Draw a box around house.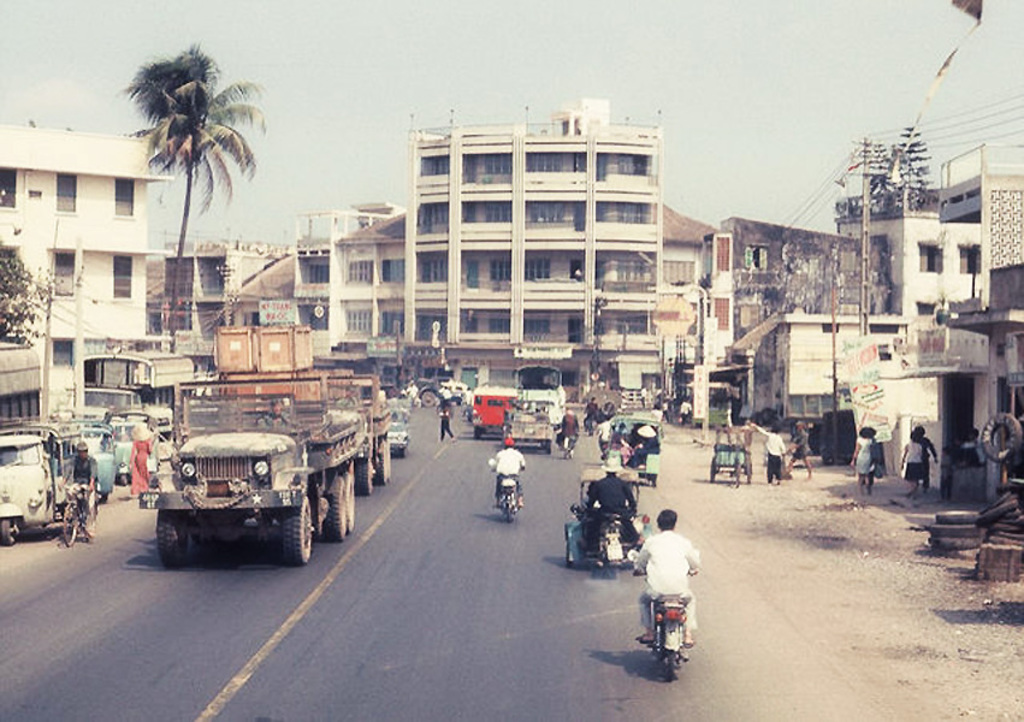
left=419, top=112, right=682, bottom=407.
